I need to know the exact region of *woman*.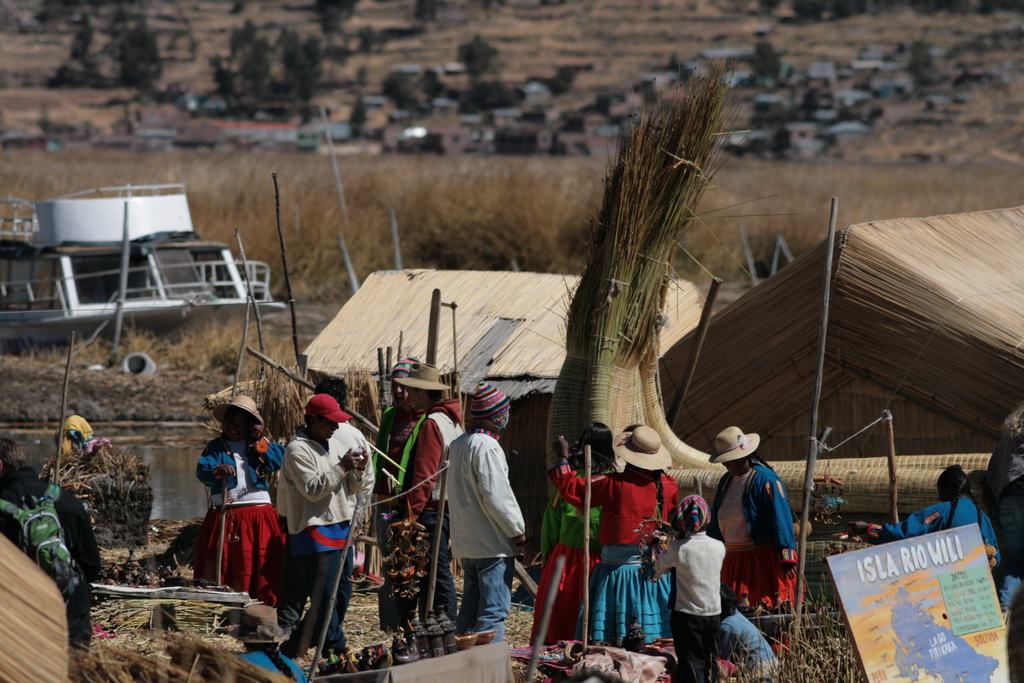
Region: {"x1": 374, "y1": 351, "x2": 432, "y2": 664}.
